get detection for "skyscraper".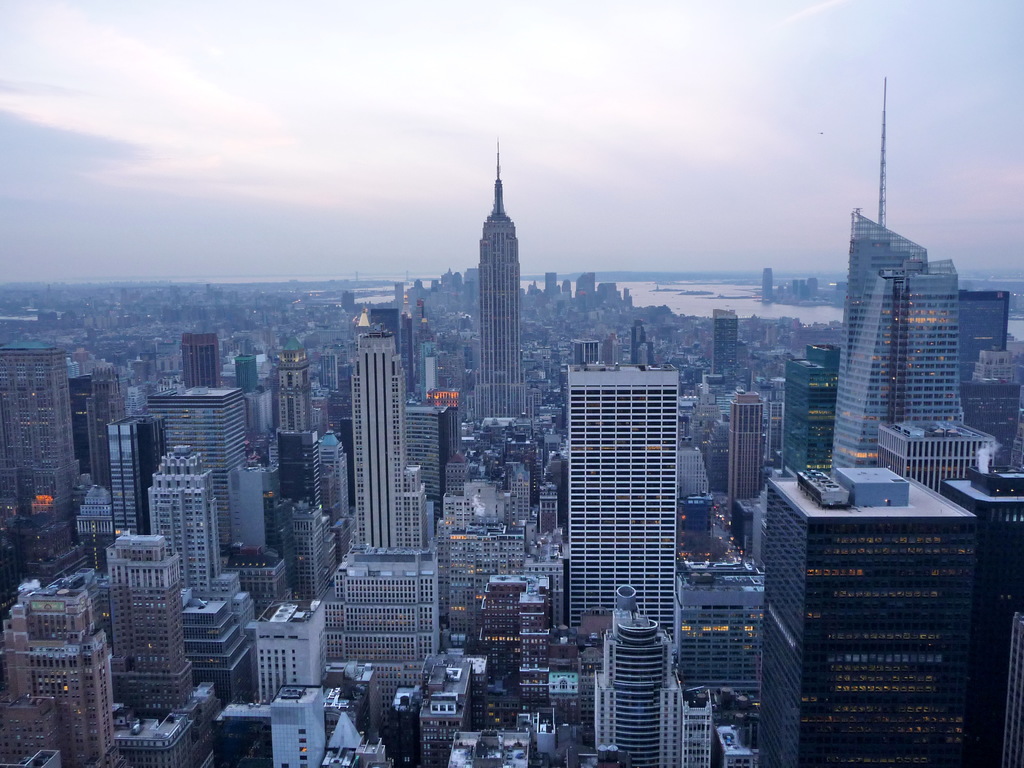
Detection: [left=749, top=451, right=1006, bottom=767].
